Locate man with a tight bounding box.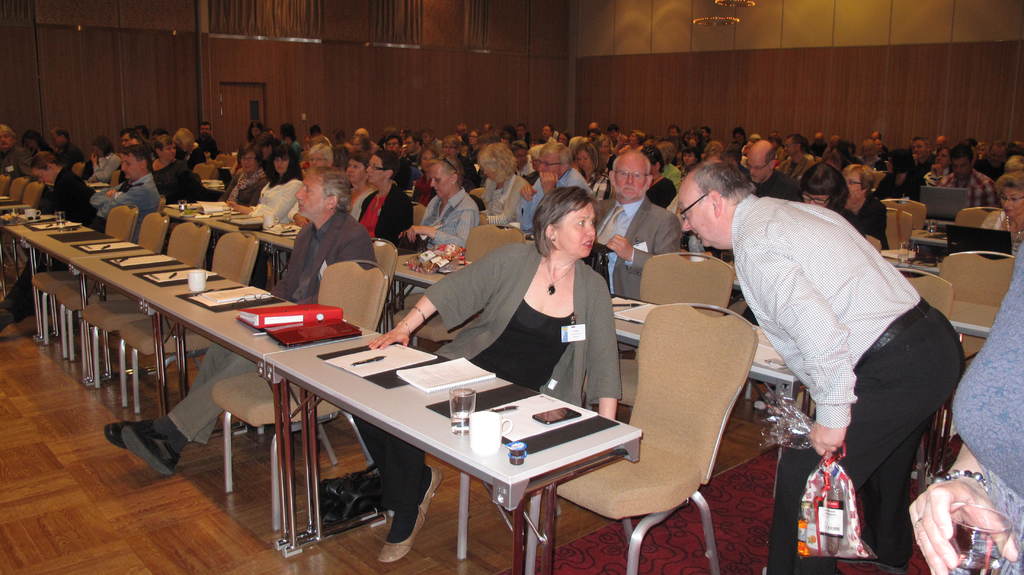
397 132 428 161.
